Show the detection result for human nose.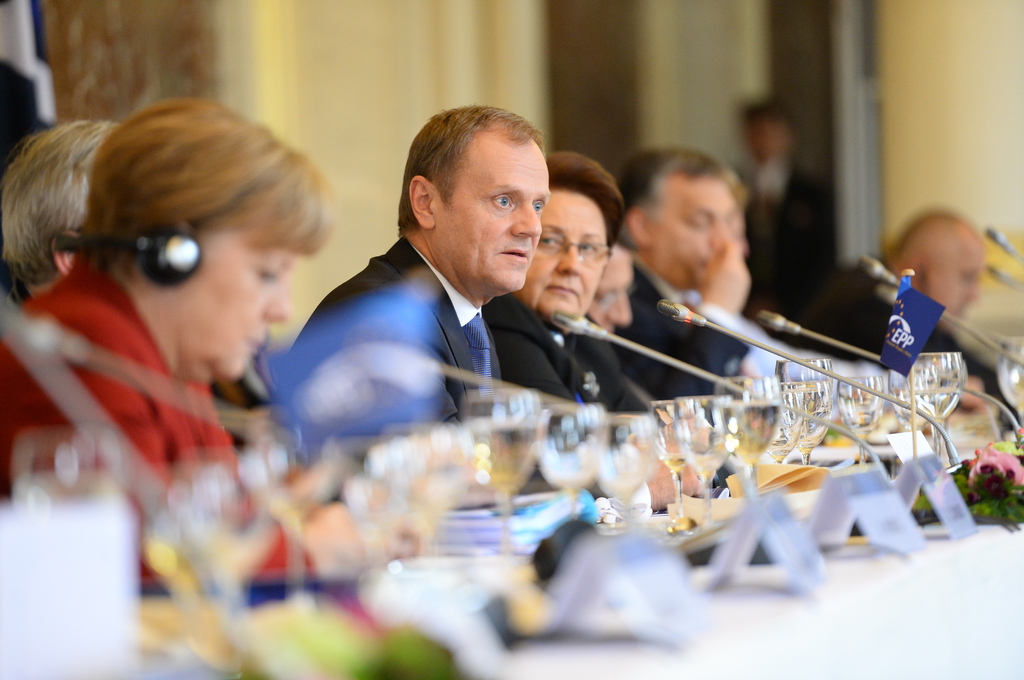
<box>268,274,292,322</box>.
